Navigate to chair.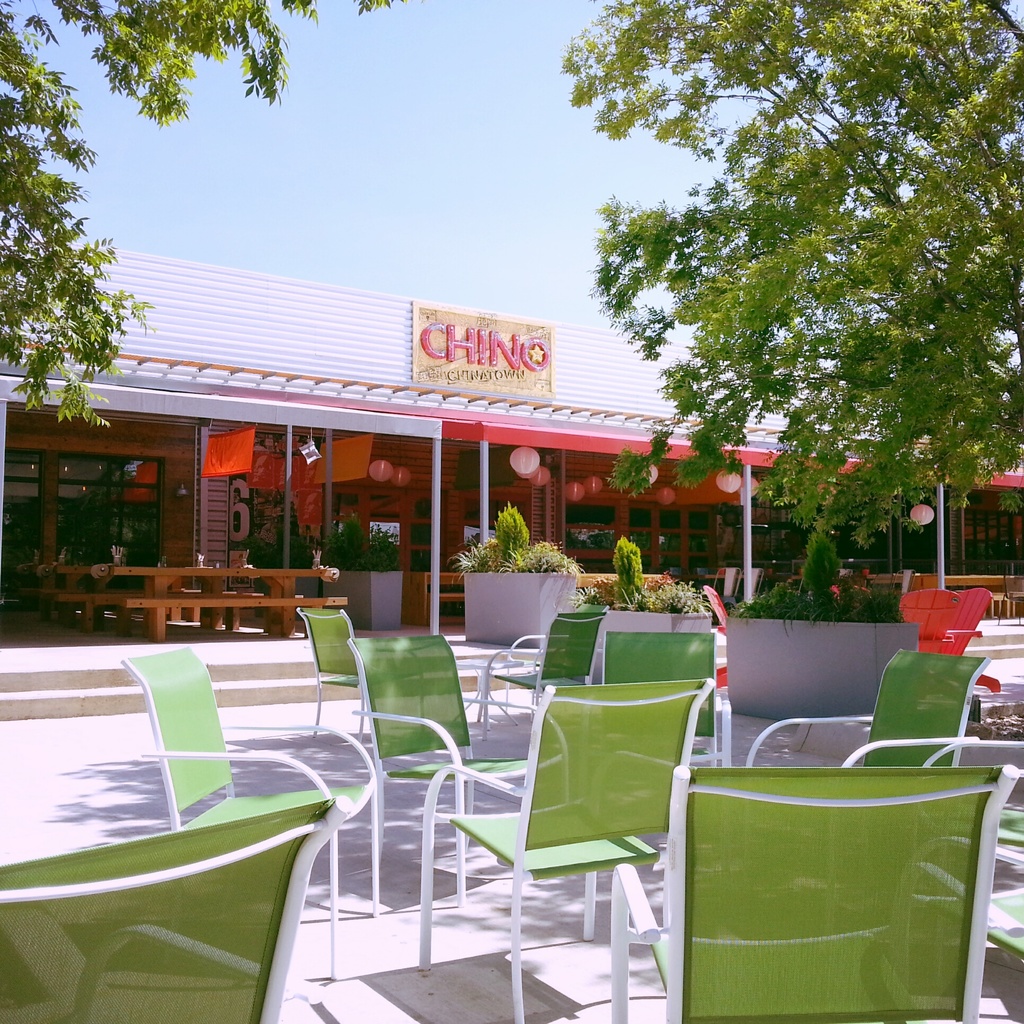
Navigation target: detection(896, 589, 955, 658).
